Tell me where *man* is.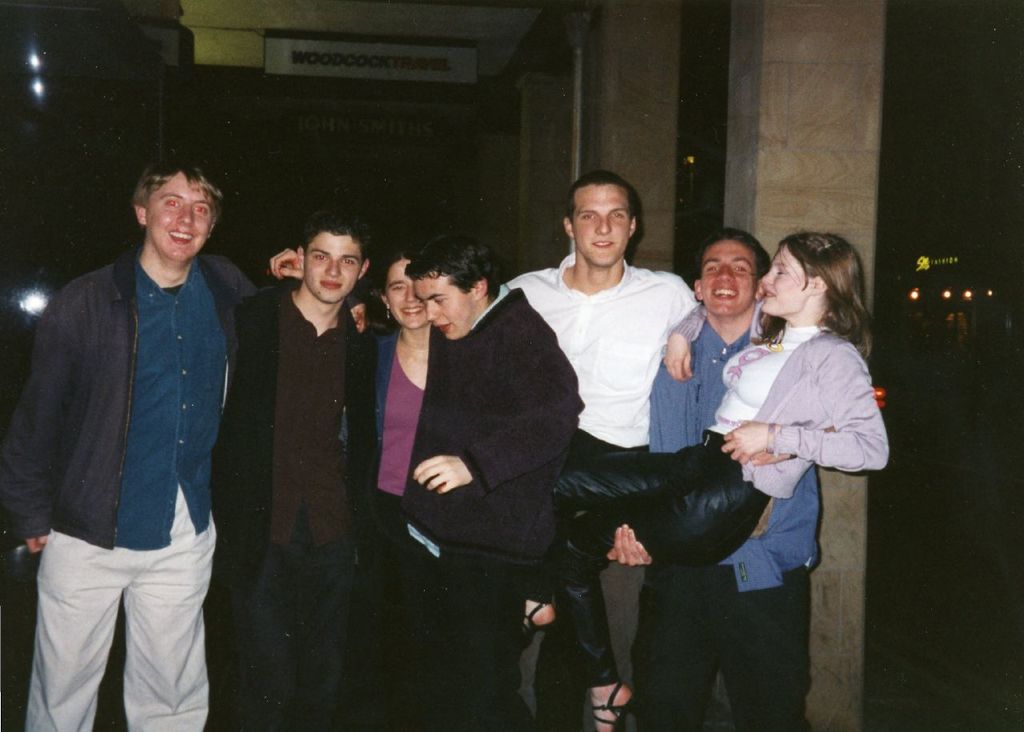
*man* is at box=[396, 235, 590, 731].
